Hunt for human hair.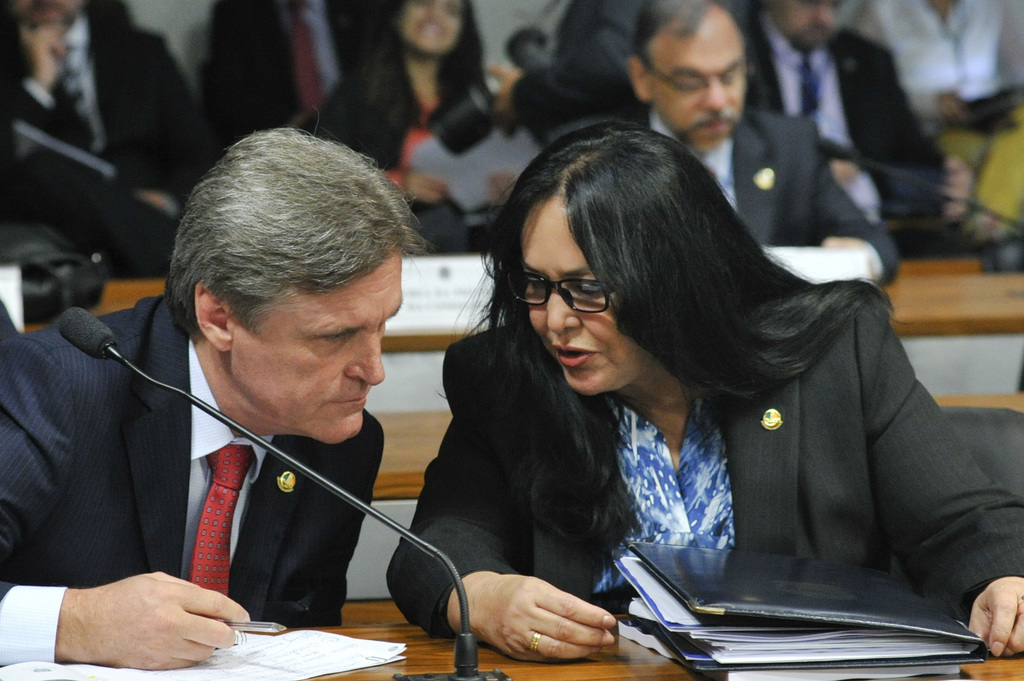
Hunted down at [x1=630, y1=0, x2=751, y2=77].
